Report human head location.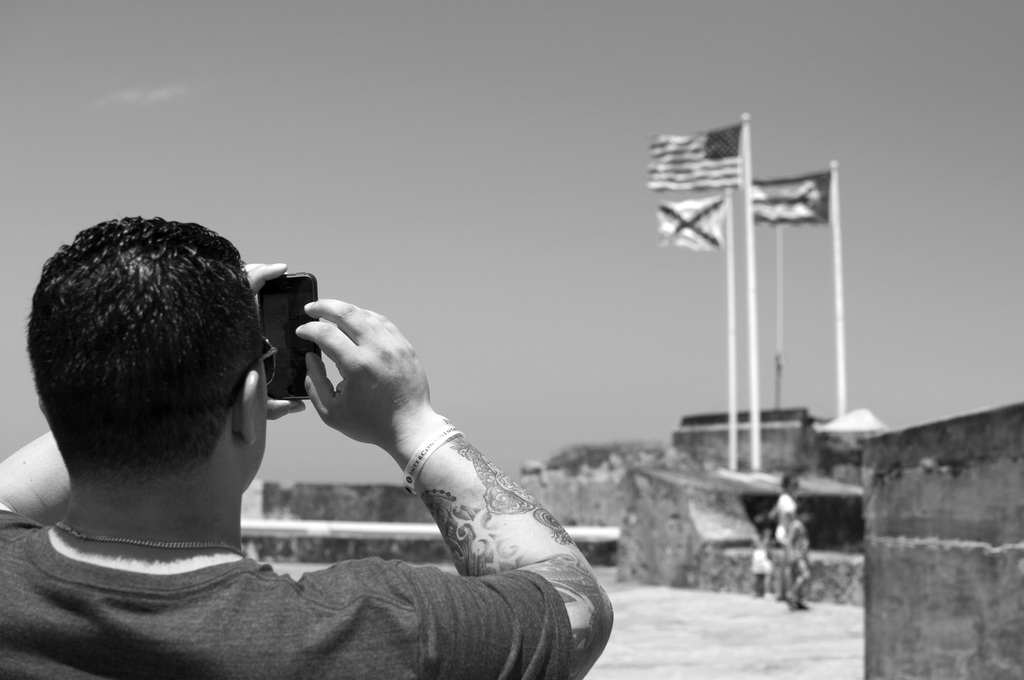
Report: region(797, 508, 813, 527).
